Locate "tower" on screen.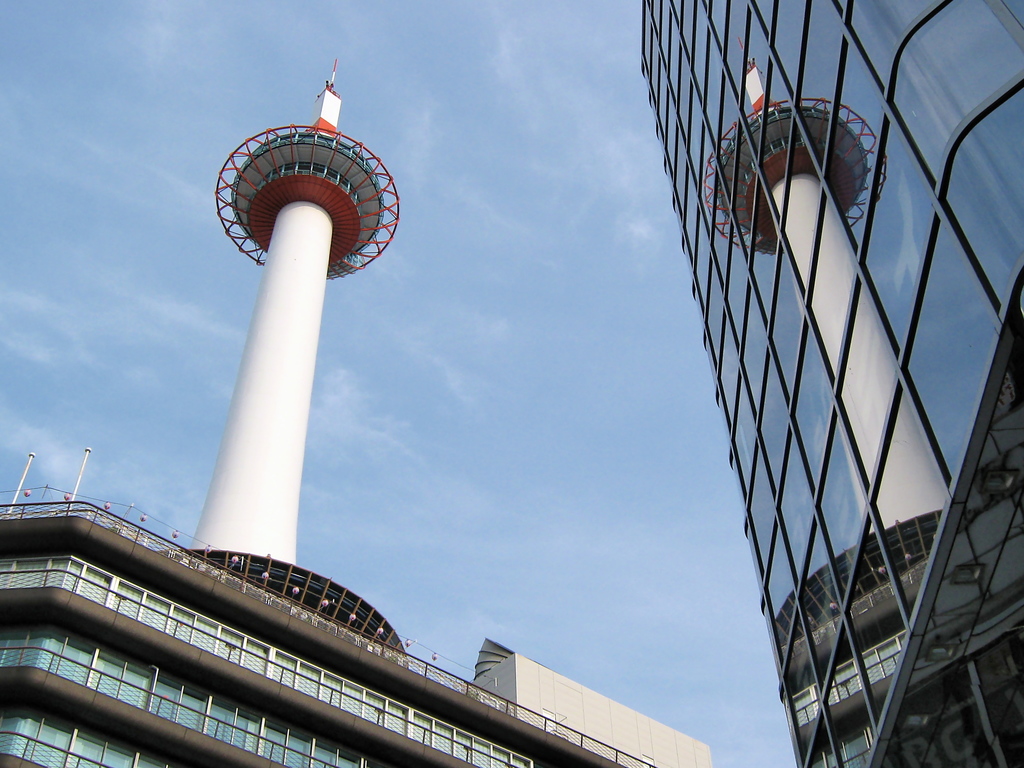
On screen at 705:54:953:524.
